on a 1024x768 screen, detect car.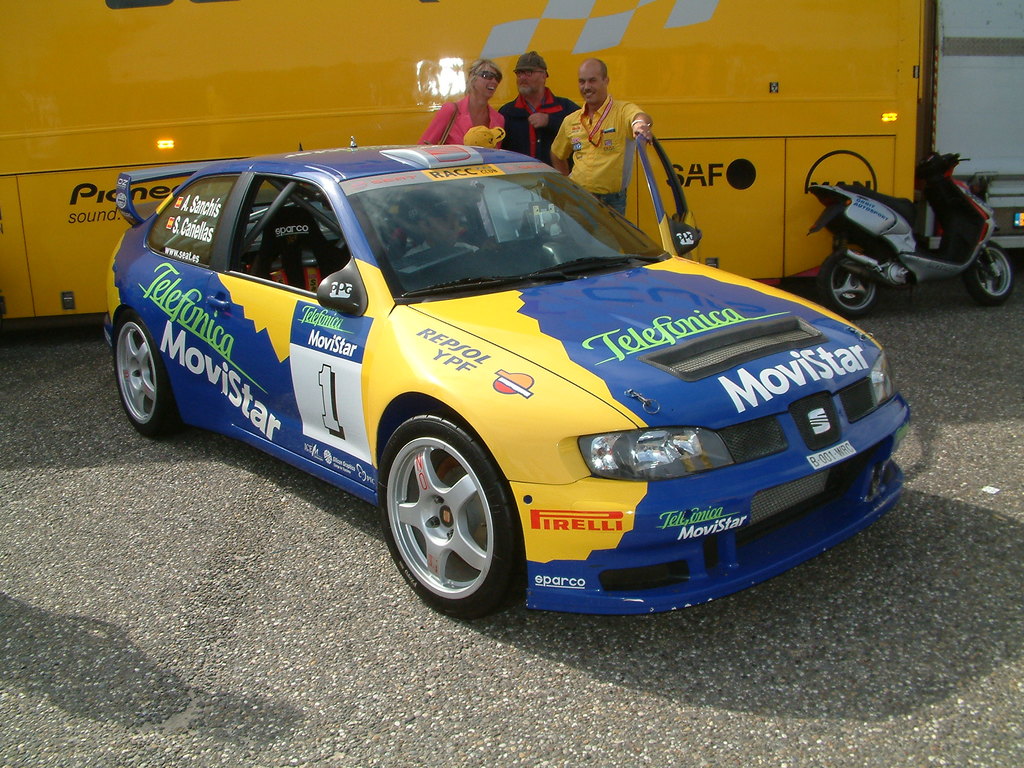
102 134 912 625.
